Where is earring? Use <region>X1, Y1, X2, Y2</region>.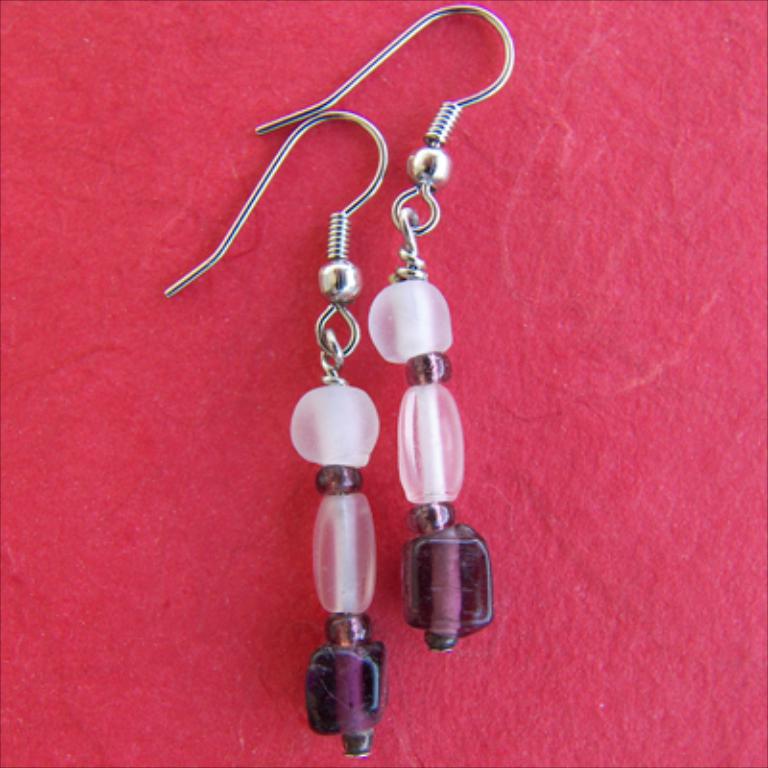
<region>165, 111, 394, 758</region>.
